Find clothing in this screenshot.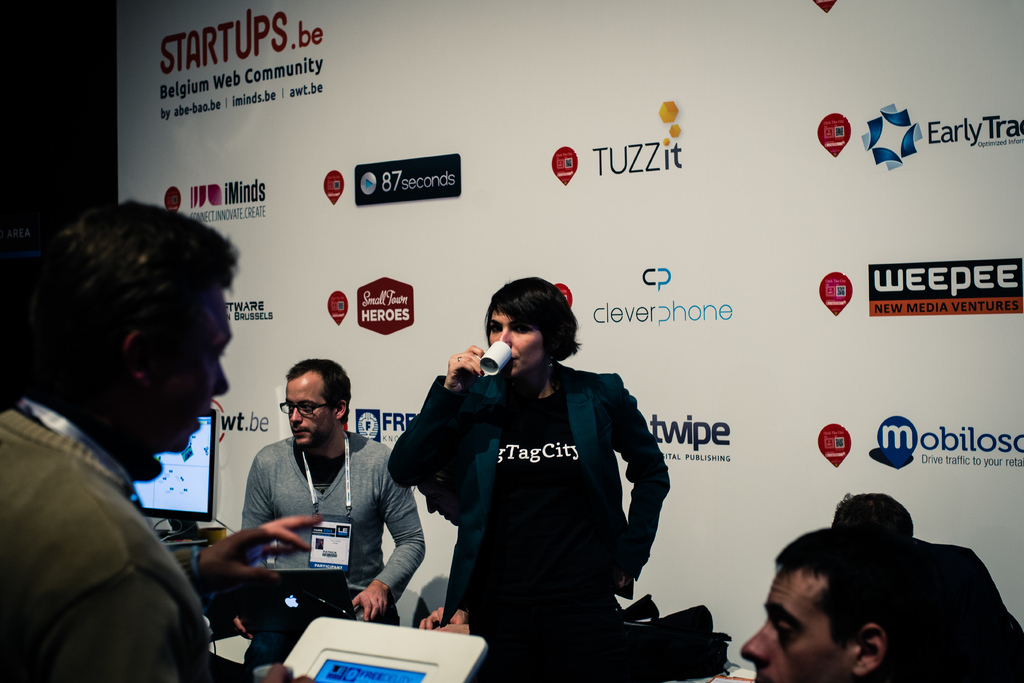
The bounding box for clothing is BBox(0, 404, 212, 682).
